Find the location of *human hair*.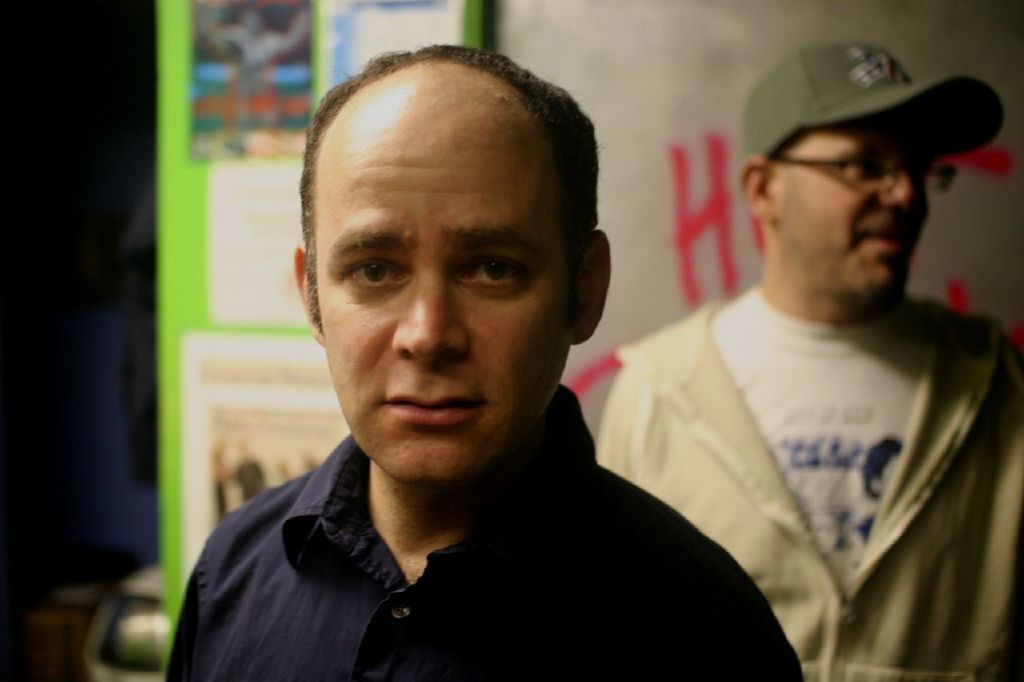
Location: (314,46,597,313).
